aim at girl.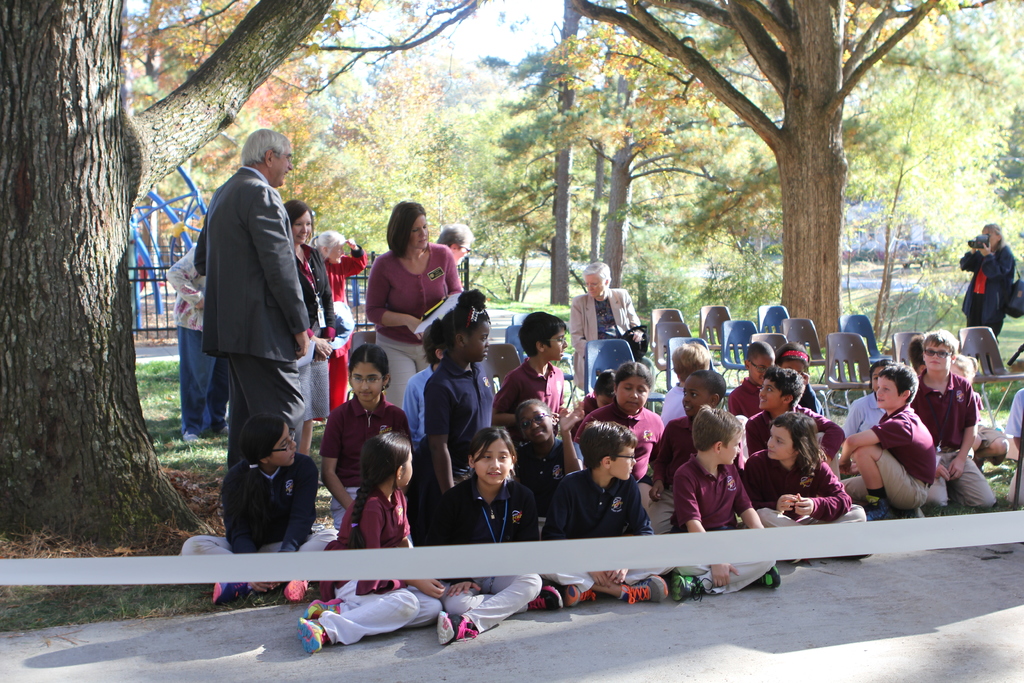
Aimed at (left=589, top=360, right=669, bottom=502).
